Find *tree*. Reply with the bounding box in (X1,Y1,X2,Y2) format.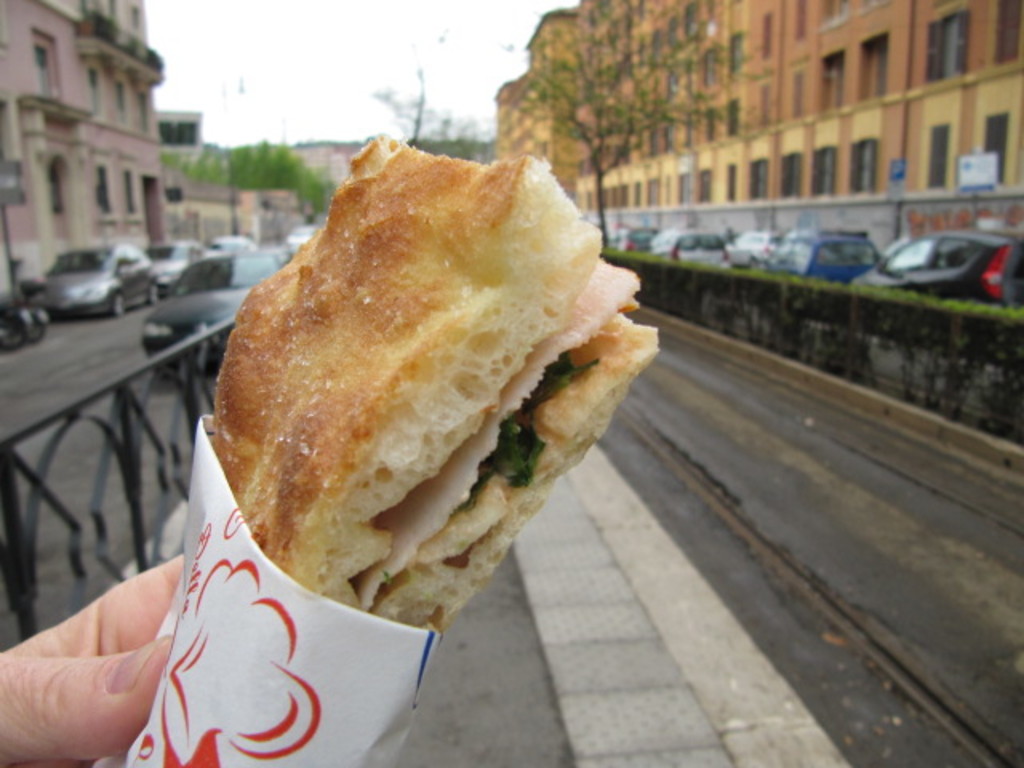
(368,46,501,162).
